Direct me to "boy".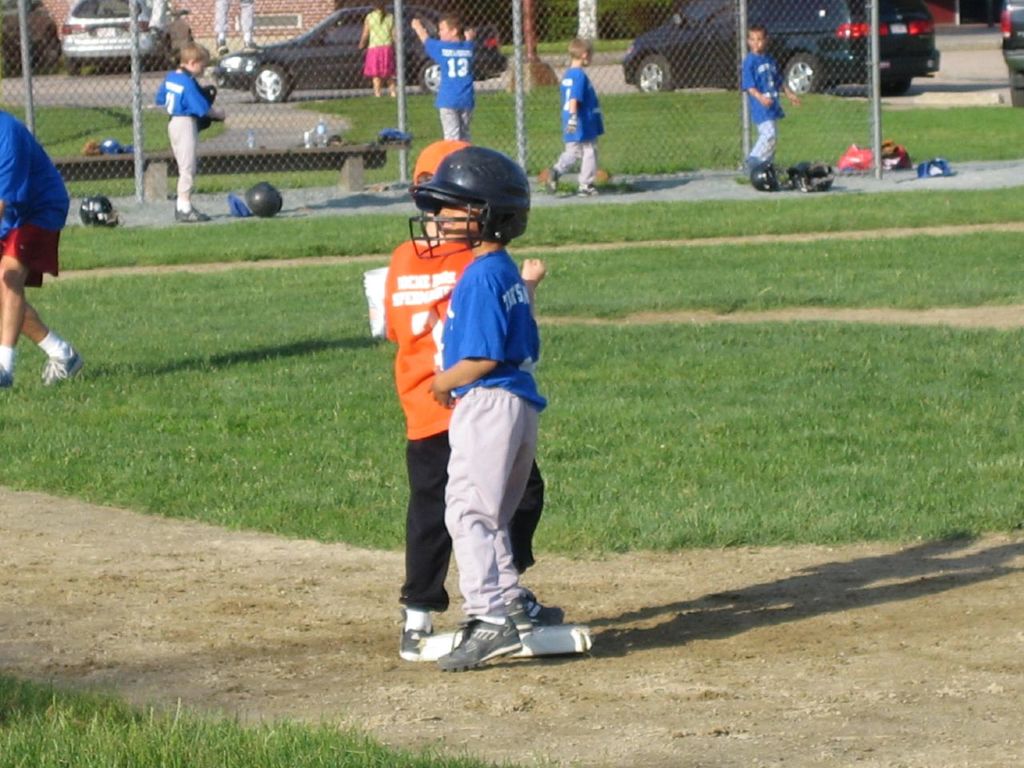
Direction: locate(0, 109, 85, 396).
